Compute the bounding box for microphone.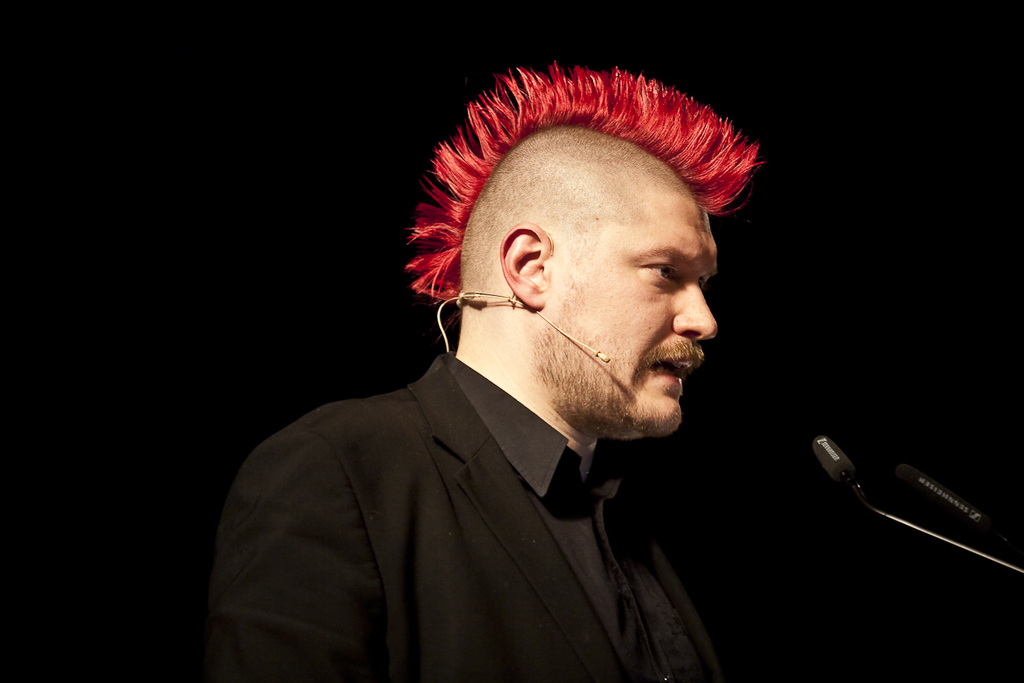
pyautogui.locateOnScreen(811, 432, 856, 480).
